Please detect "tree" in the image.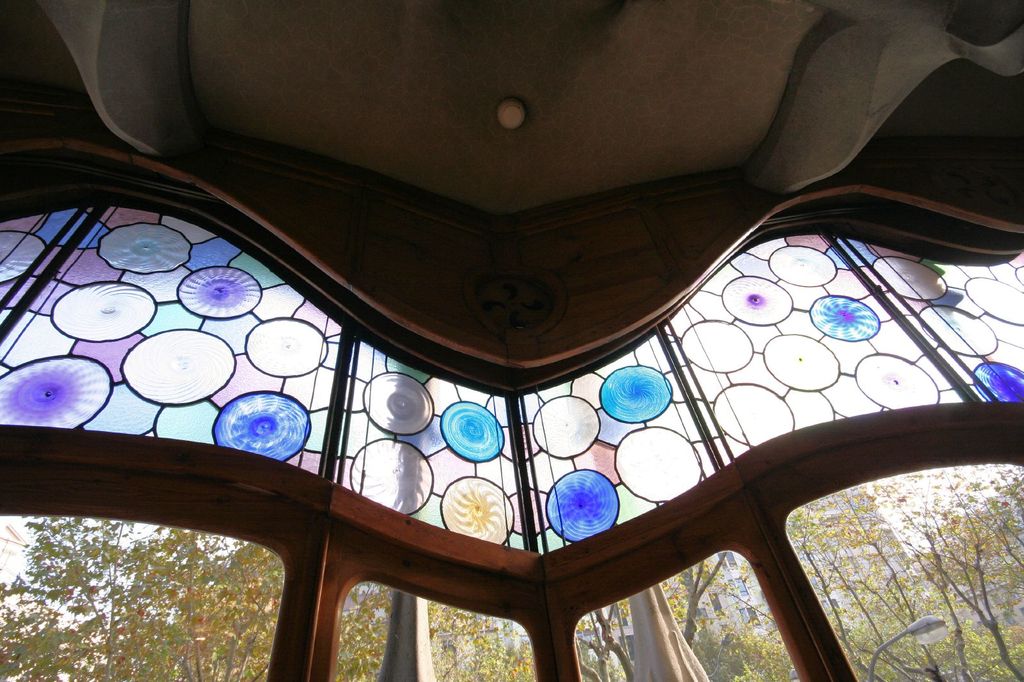
[x1=792, y1=485, x2=991, y2=681].
